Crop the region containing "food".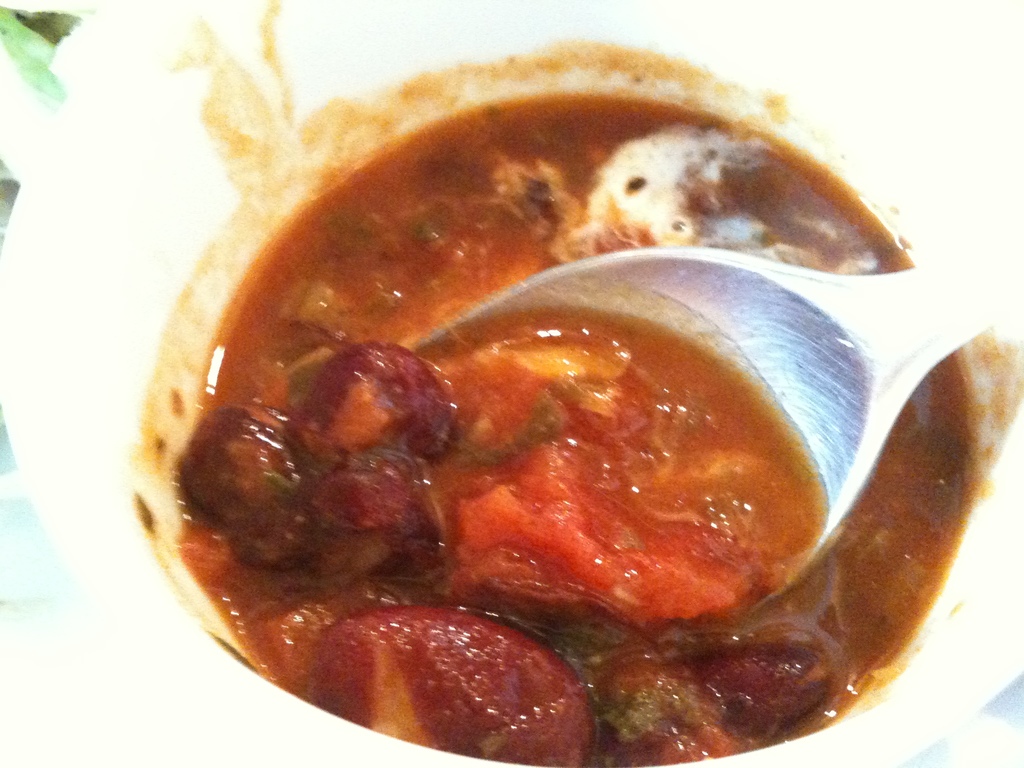
Crop region: 222/98/1023/692.
